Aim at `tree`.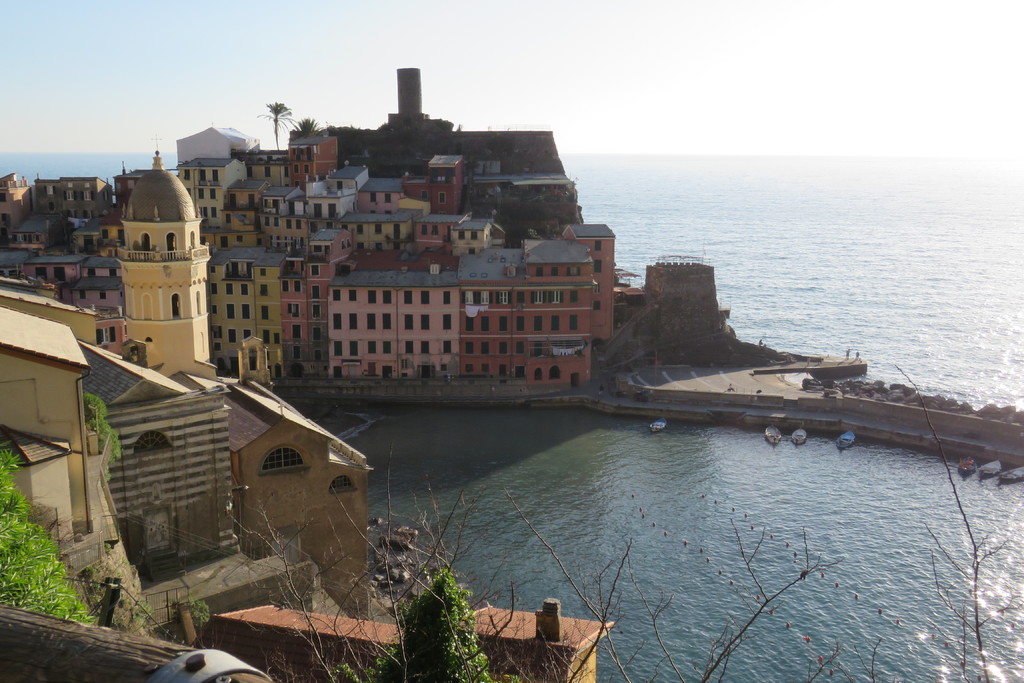
Aimed at pyautogui.locateOnScreen(886, 362, 1023, 682).
